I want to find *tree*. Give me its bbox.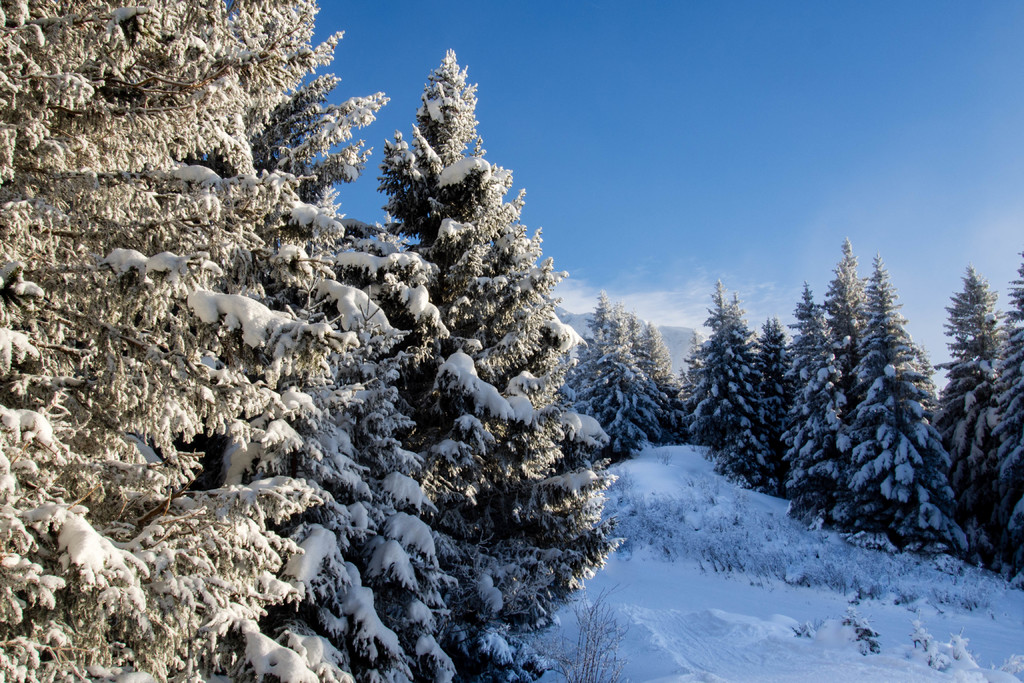
pyautogui.locateOnScreen(0, 0, 443, 682).
